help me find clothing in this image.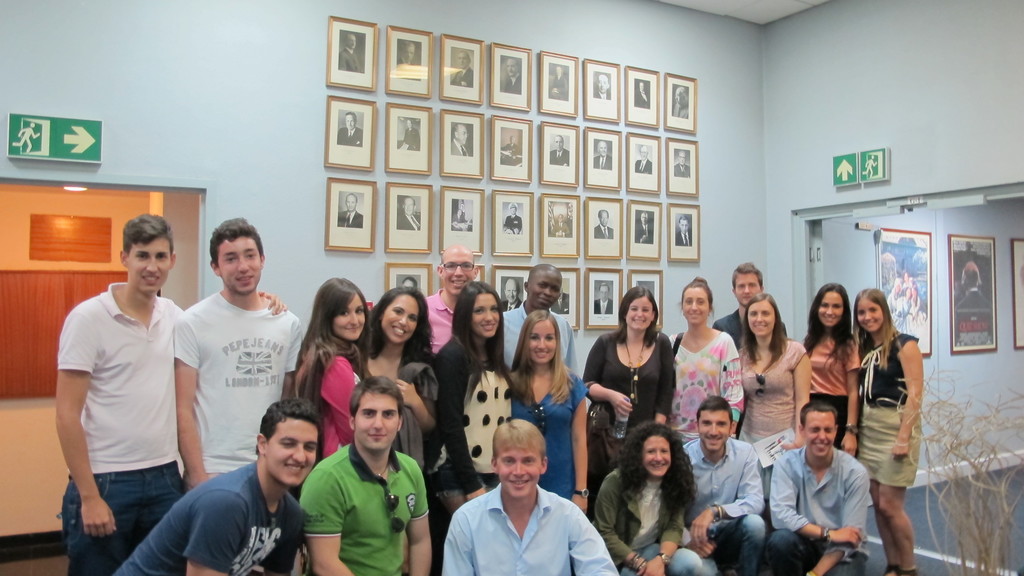
Found it: BBox(675, 226, 691, 243).
